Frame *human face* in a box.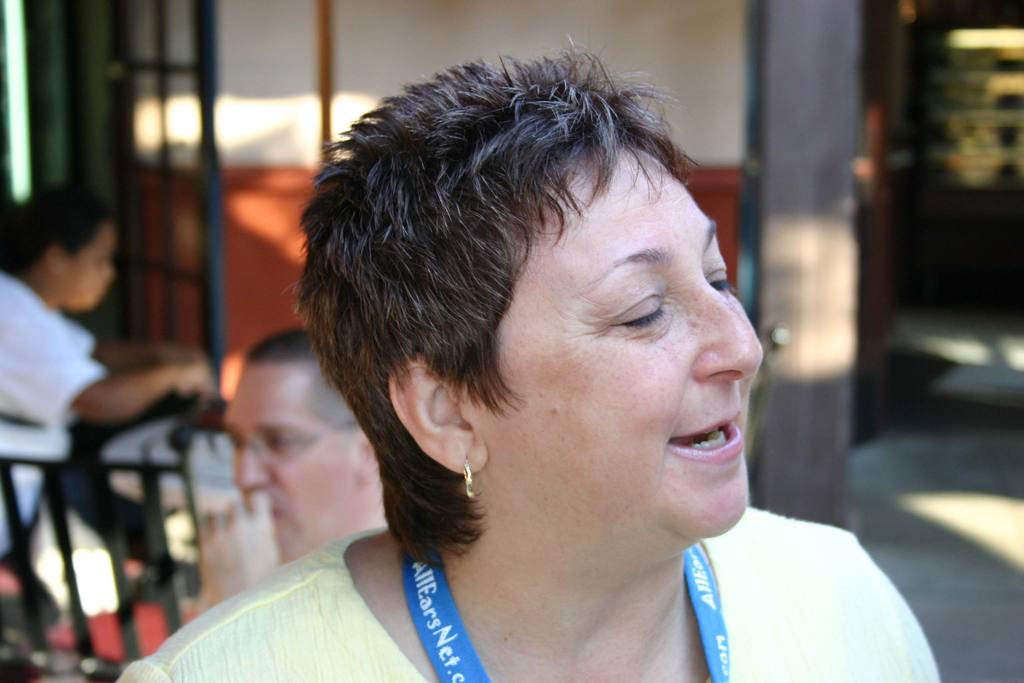
496 149 769 534.
